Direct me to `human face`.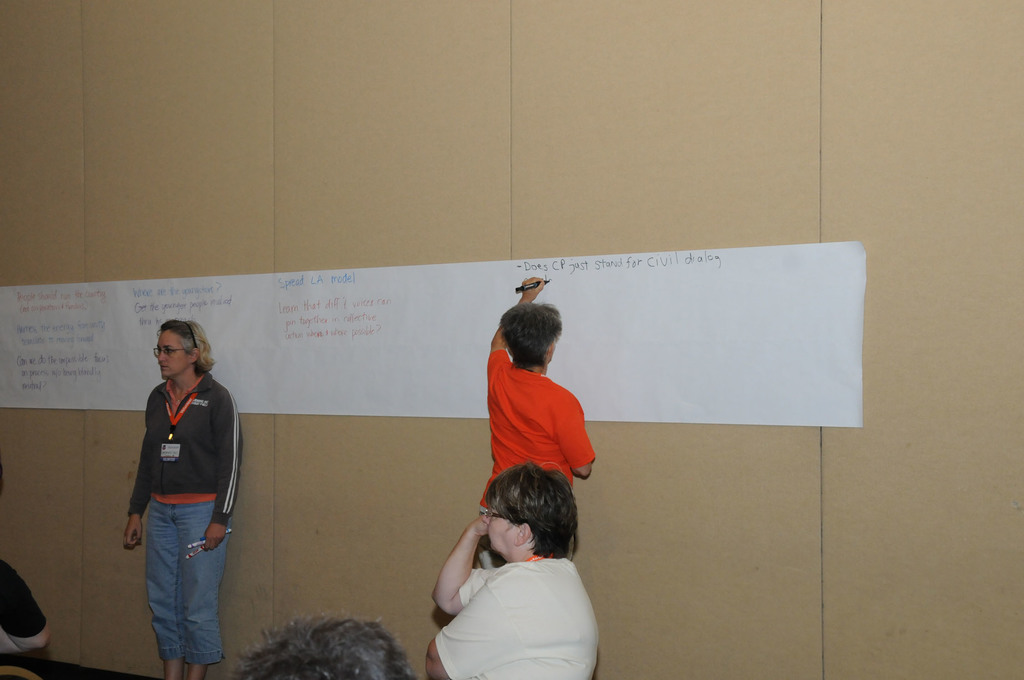
Direction: [left=157, top=324, right=189, bottom=379].
